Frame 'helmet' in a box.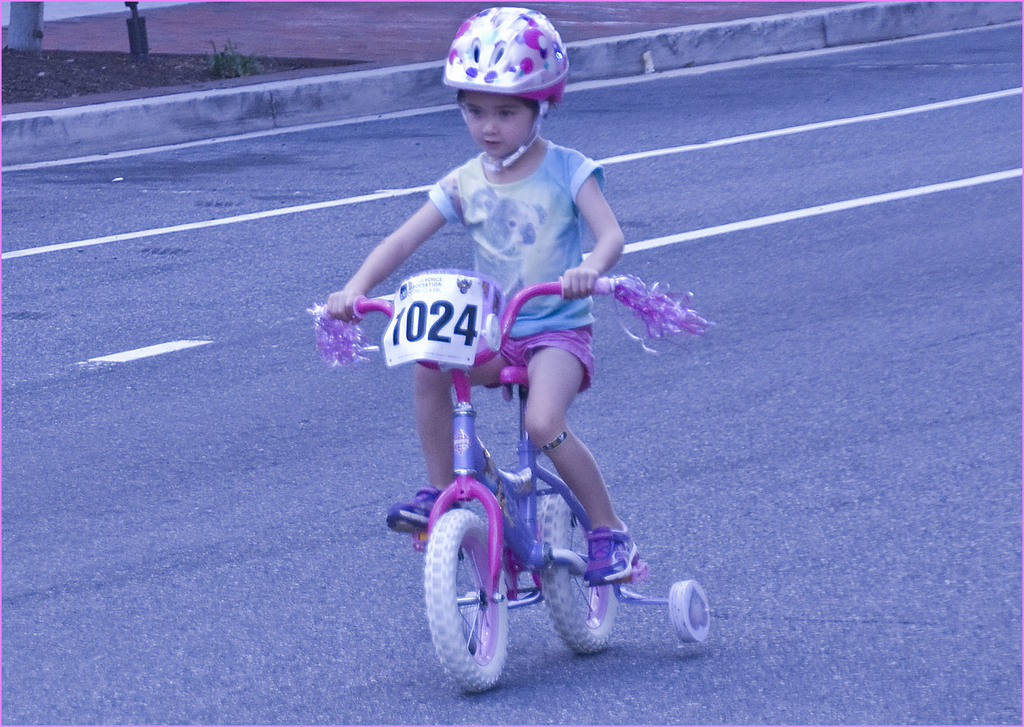
[left=440, top=13, right=567, bottom=165].
